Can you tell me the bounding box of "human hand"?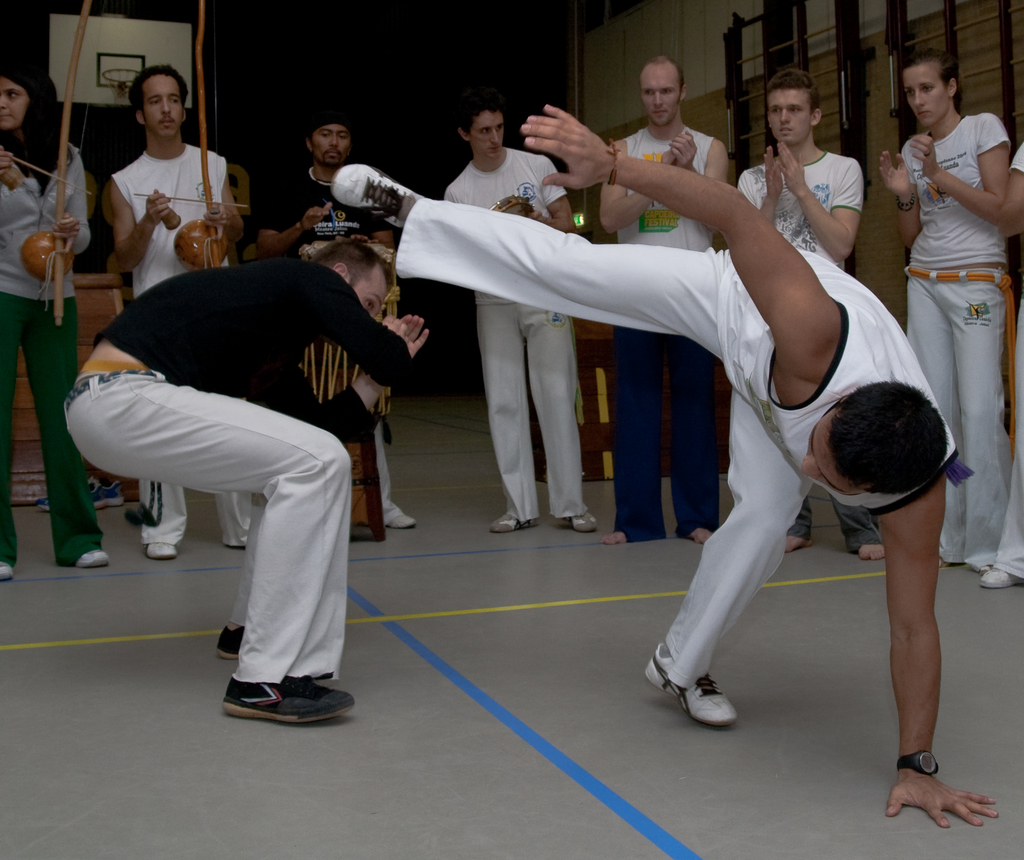
l=385, t=316, r=405, b=338.
